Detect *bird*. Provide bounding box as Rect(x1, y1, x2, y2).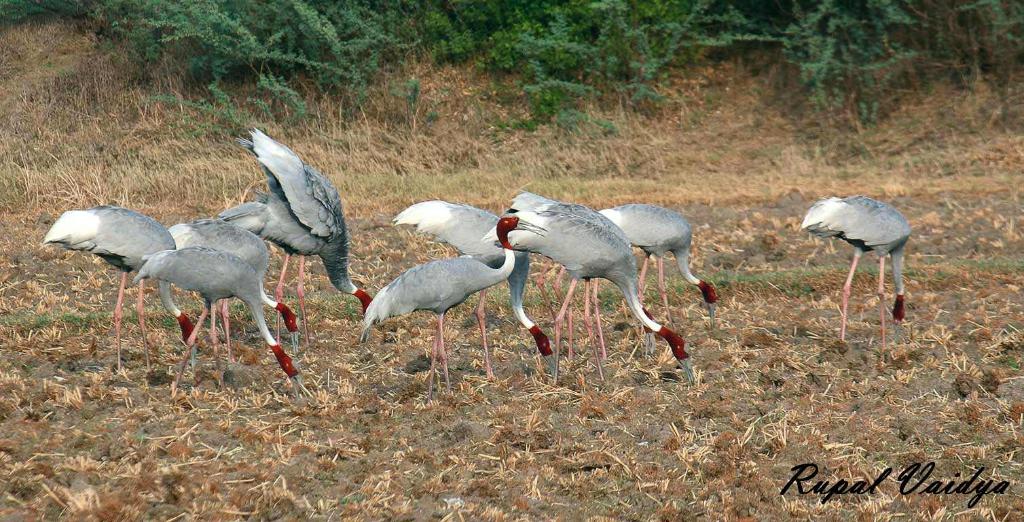
Rect(353, 209, 549, 392).
